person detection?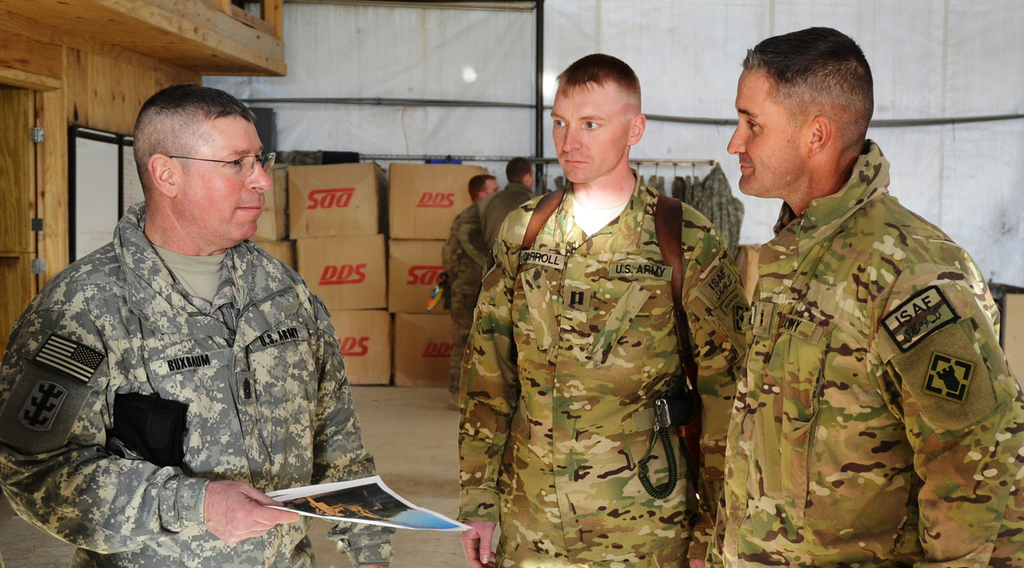
x1=729 y1=26 x2=1023 y2=567
